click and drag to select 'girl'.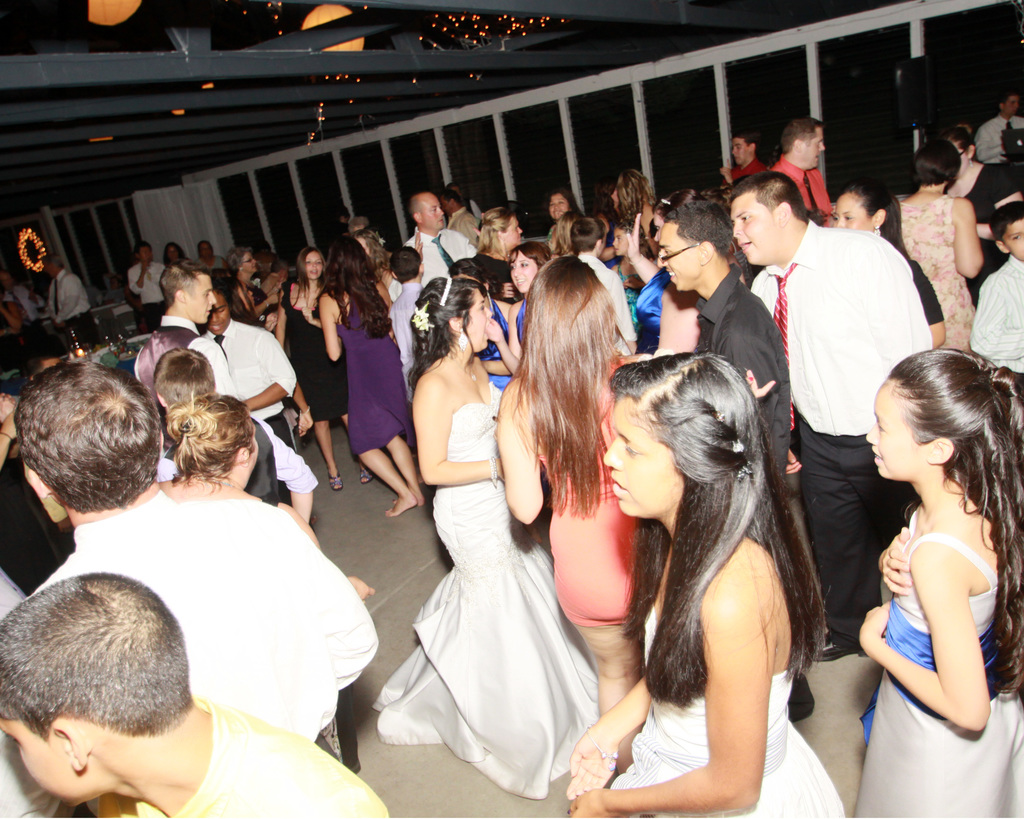
Selection: <bbox>317, 235, 432, 516</bbox>.
